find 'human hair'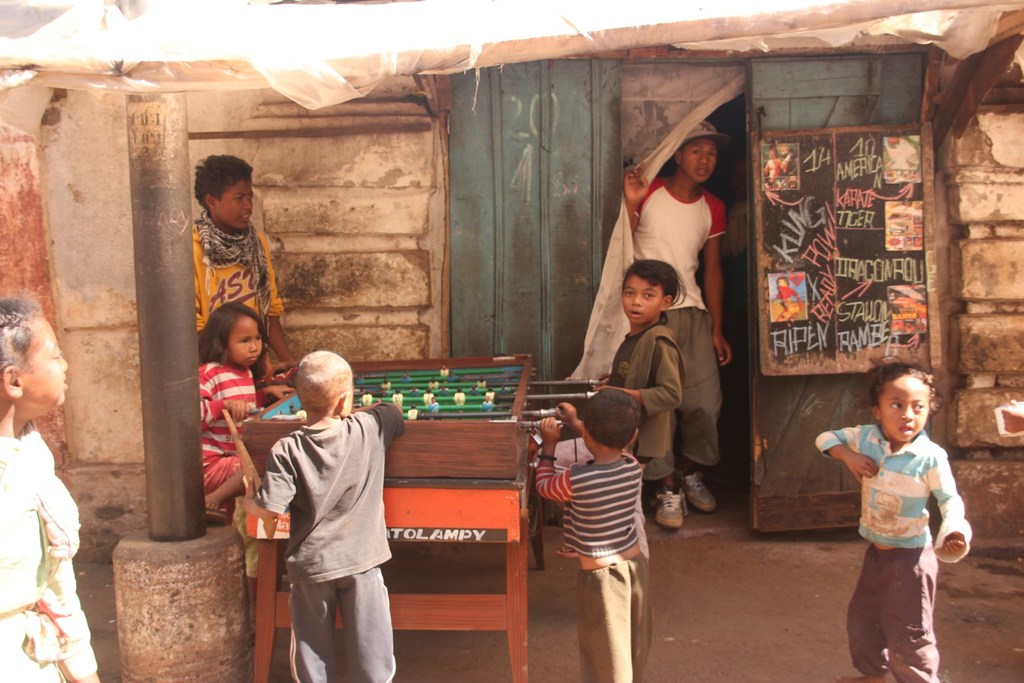
(184,152,252,222)
